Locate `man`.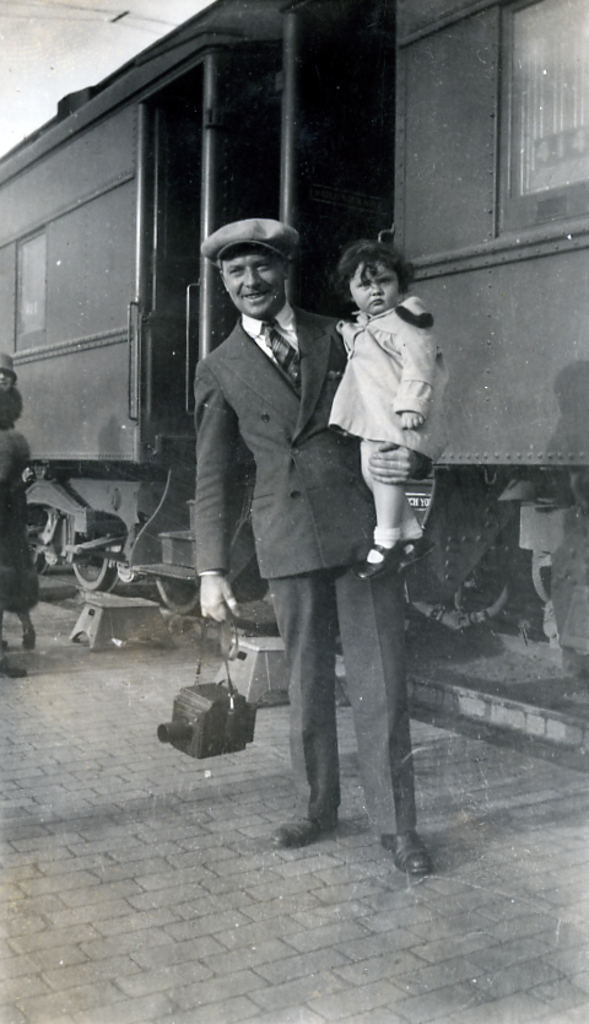
Bounding box: x1=188, y1=233, x2=418, y2=868.
